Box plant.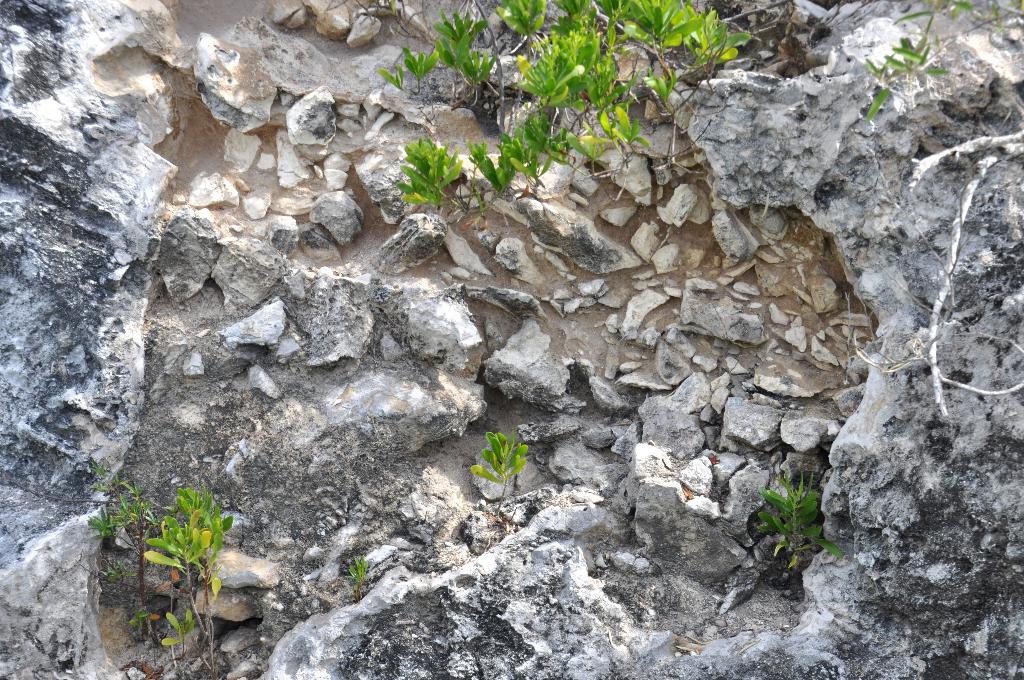
[left=378, top=0, right=752, bottom=232].
